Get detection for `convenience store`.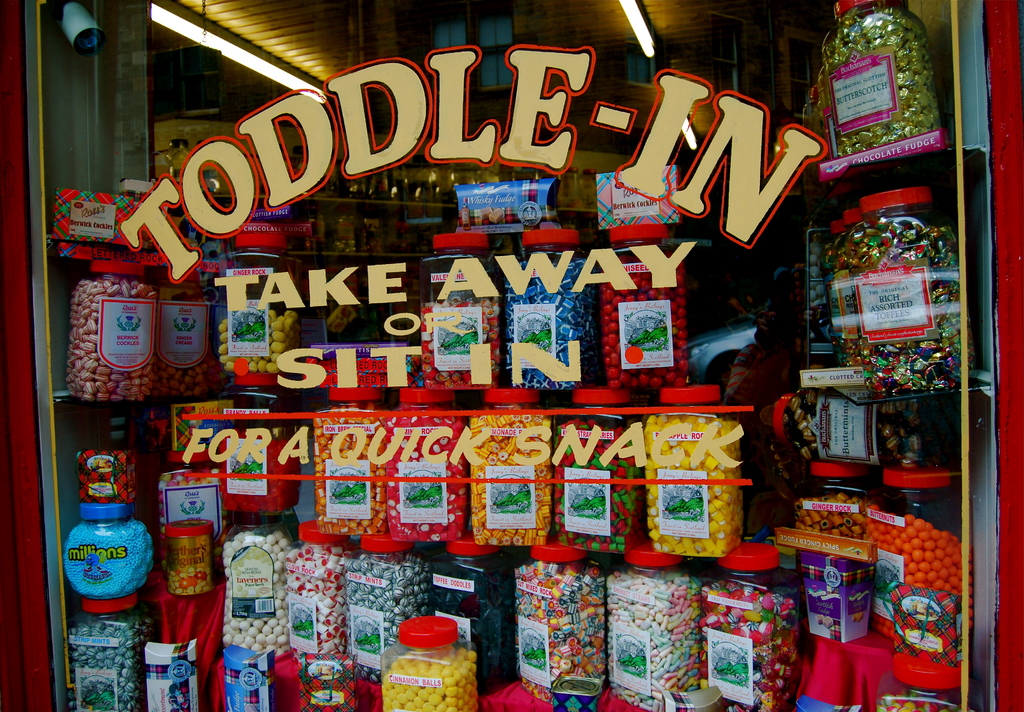
Detection: 72,41,1009,711.
